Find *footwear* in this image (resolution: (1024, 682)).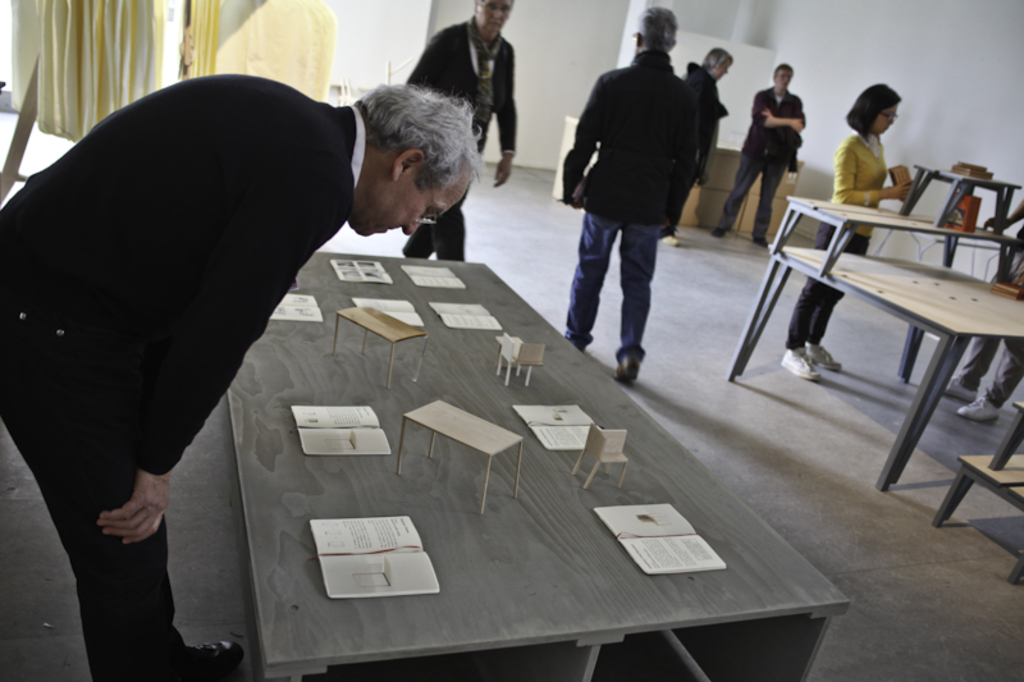
box(956, 393, 1001, 421).
